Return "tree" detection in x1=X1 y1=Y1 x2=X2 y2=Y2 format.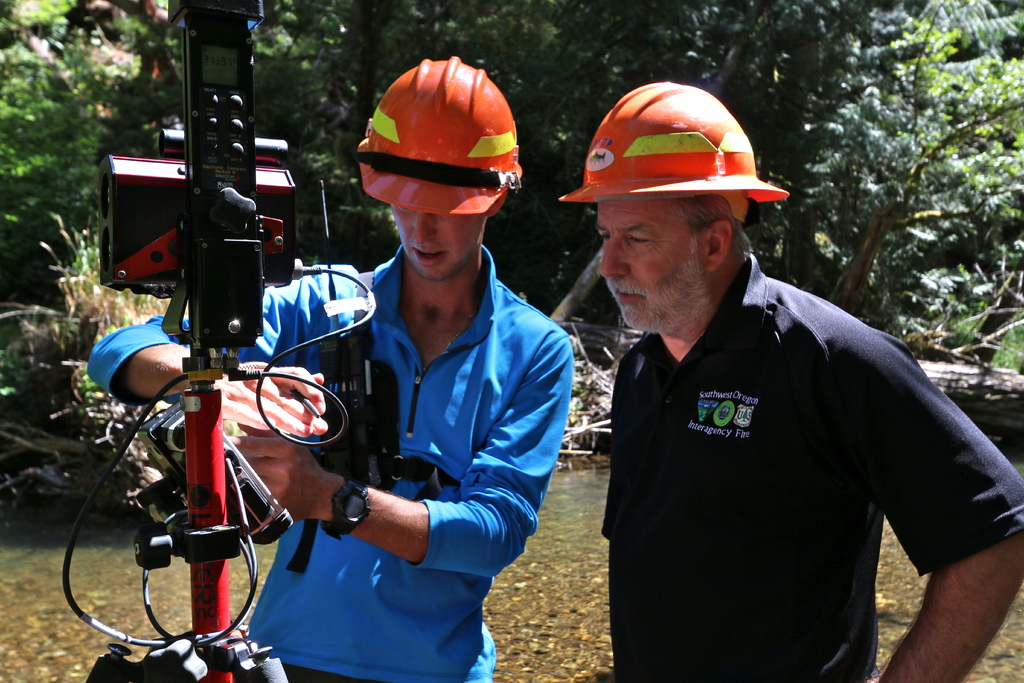
x1=242 y1=0 x2=941 y2=345.
